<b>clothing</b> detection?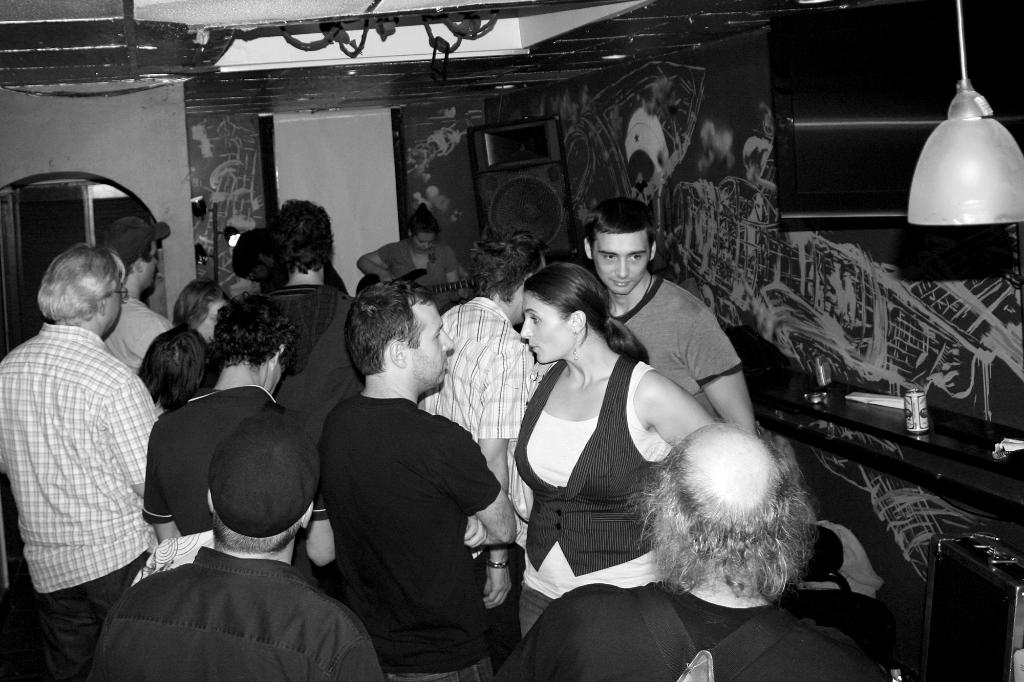
BBox(81, 542, 386, 681)
